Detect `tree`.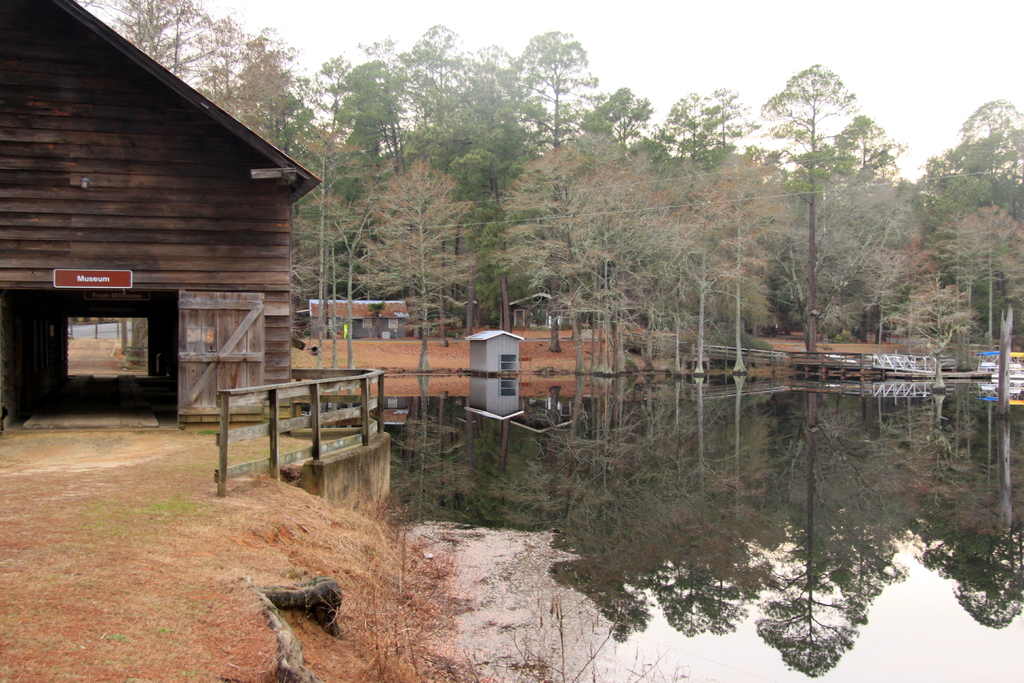
Detected at region(447, 34, 530, 148).
